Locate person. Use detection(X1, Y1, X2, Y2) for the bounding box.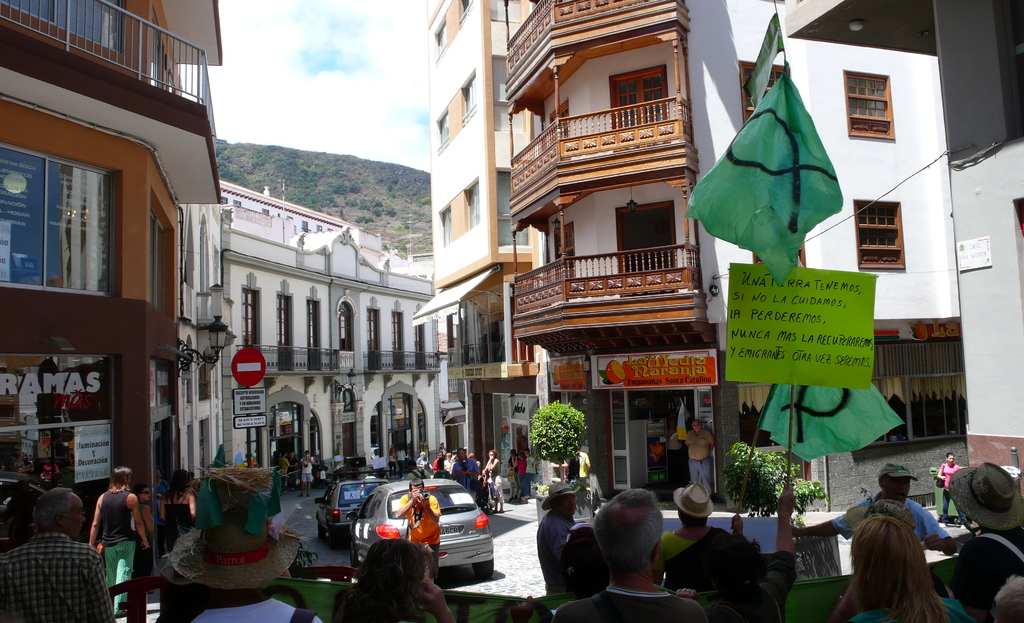
detection(88, 473, 134, 601).
